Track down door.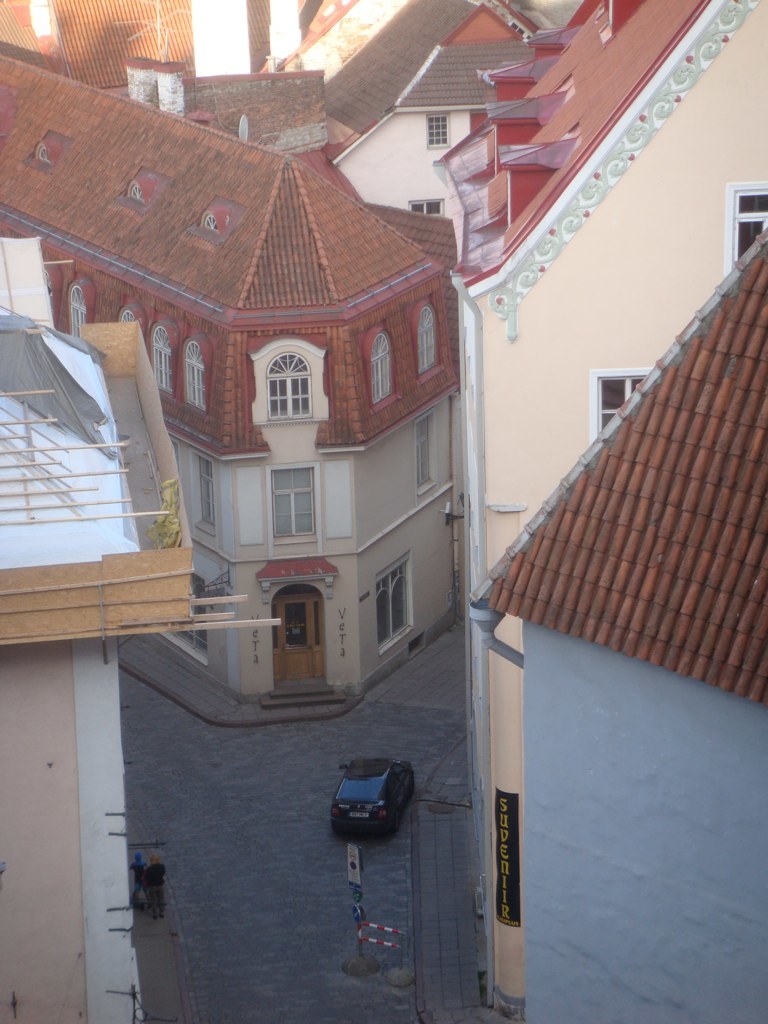
Tracked to {"x1": 271, "y1": 588, "x2": 328, "y2": 687}.
